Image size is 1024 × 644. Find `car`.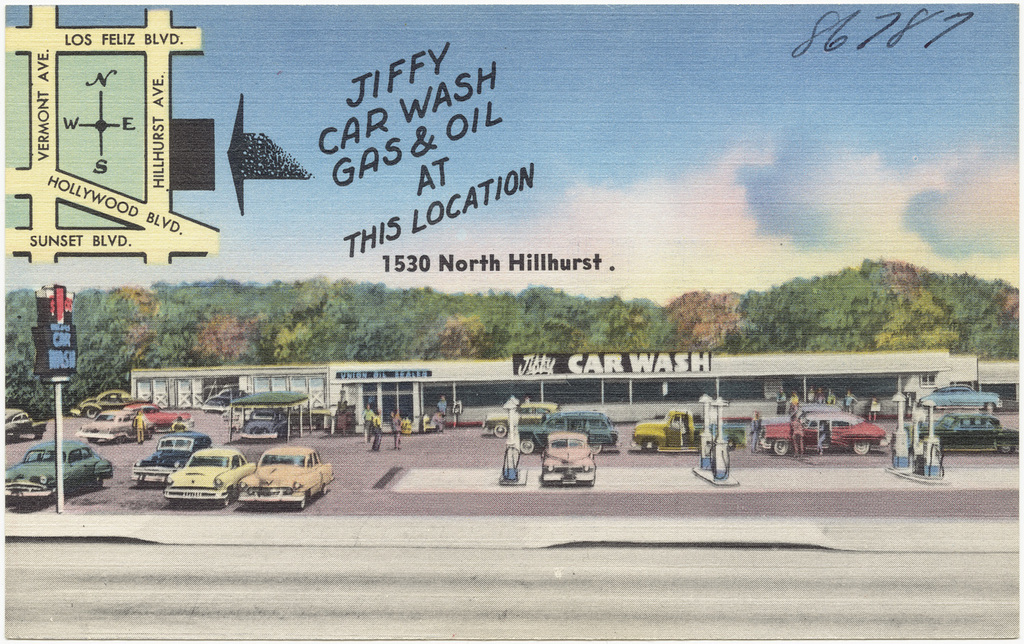
(x1=543, y1=431, x2=601, y2=486).
